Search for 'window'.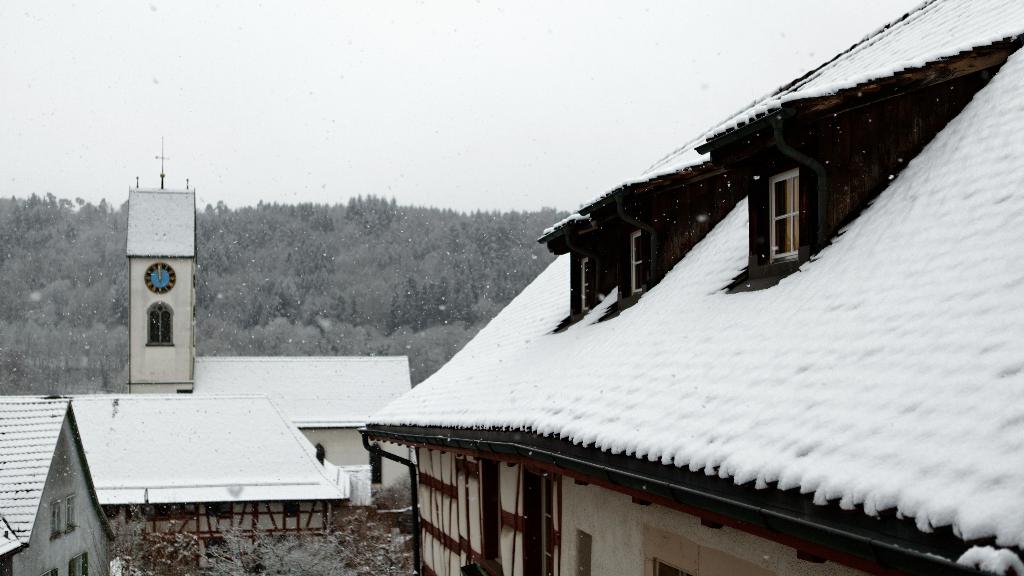
Found at l=577, t=252, r=595, b=309.
